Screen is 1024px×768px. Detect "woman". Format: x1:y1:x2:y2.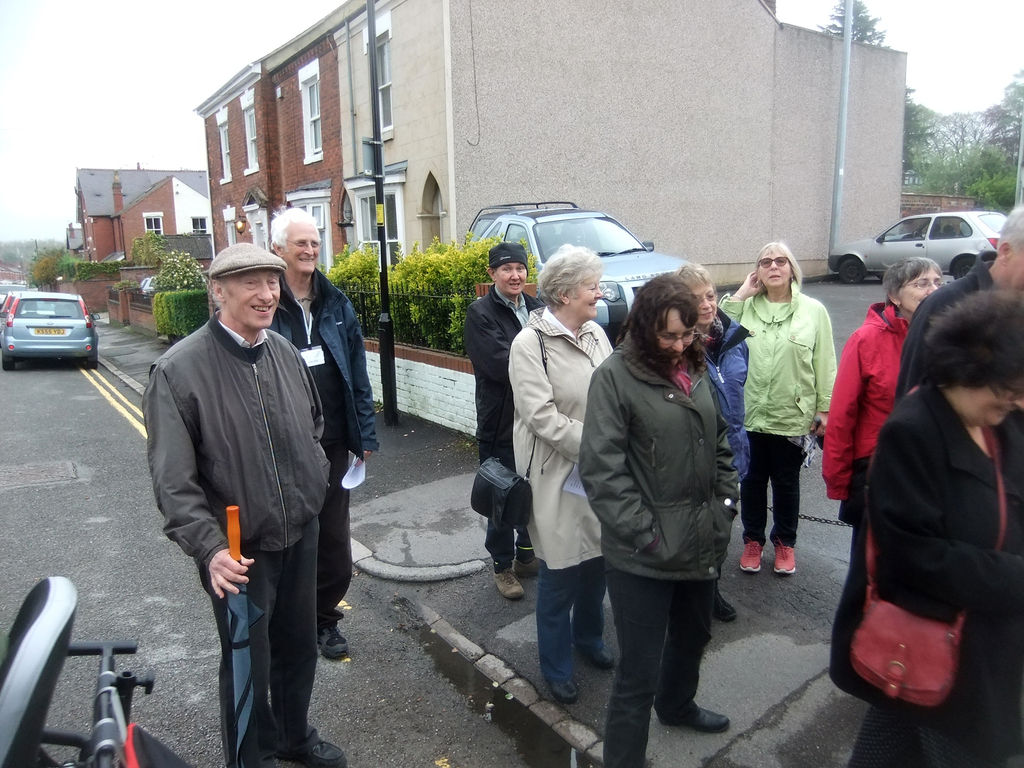
824:257:944:520.
